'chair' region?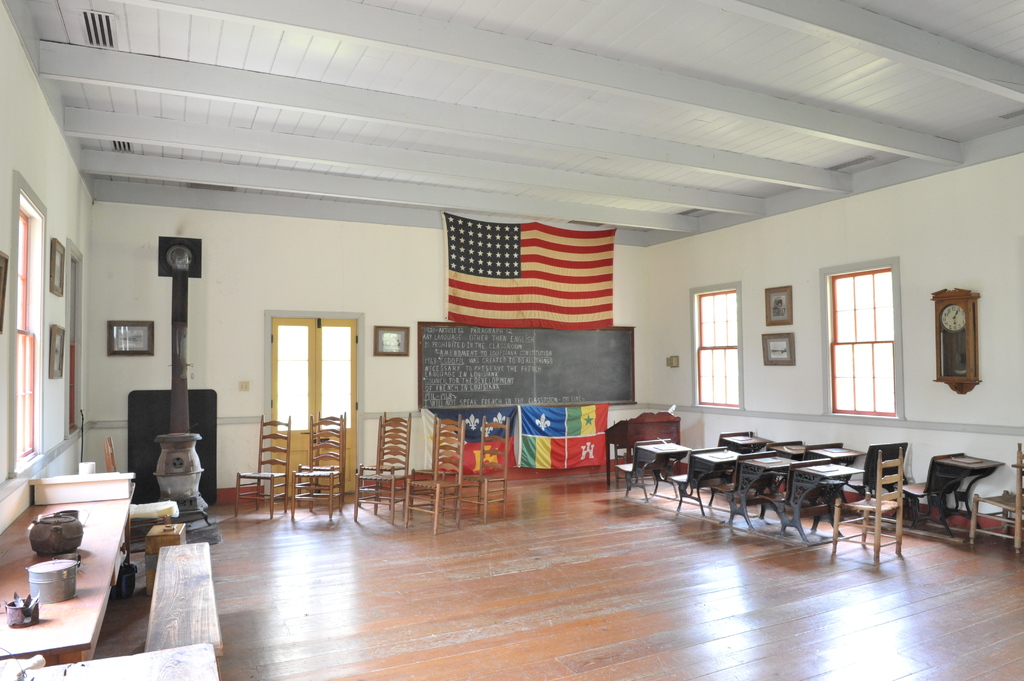
bbox(404, 417, 468, 537)
